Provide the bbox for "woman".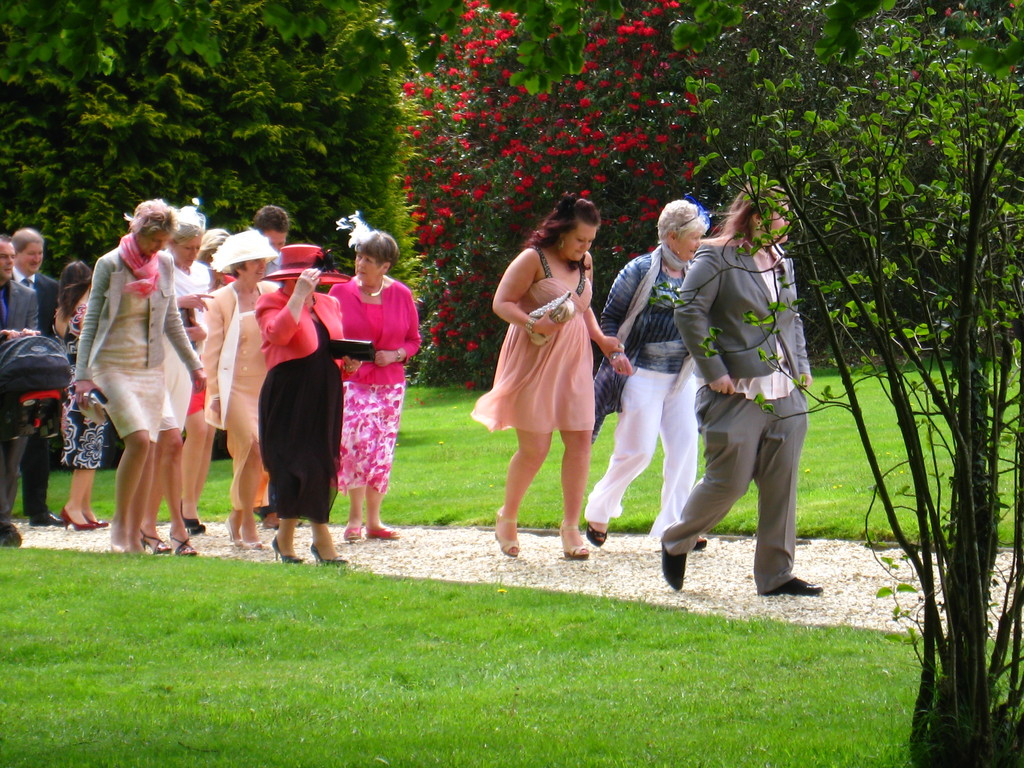
detection(248, 240, 368, 565).
